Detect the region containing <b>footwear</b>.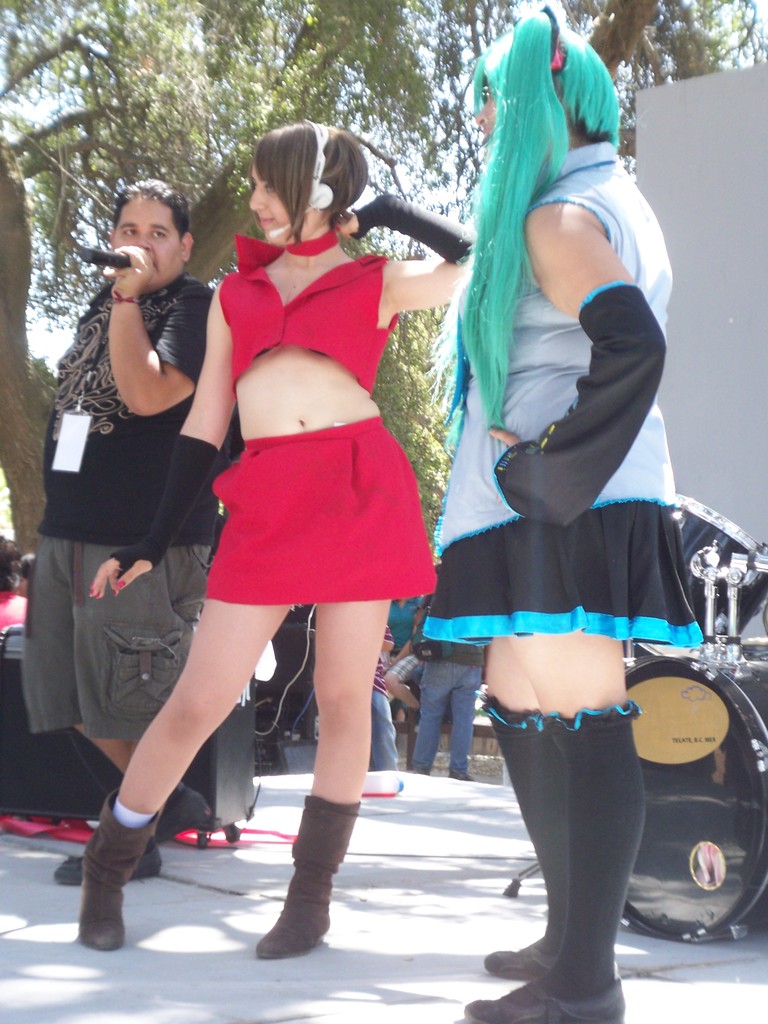
region(483, 698, 581, 986).
